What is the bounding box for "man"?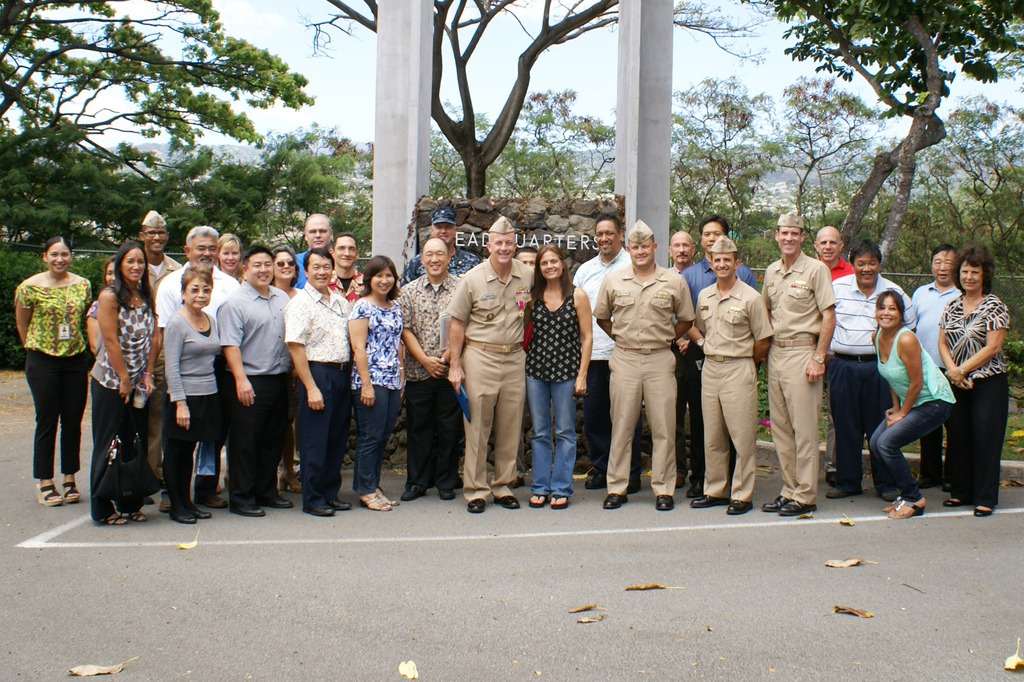
box(444, 215, 541, 514).
